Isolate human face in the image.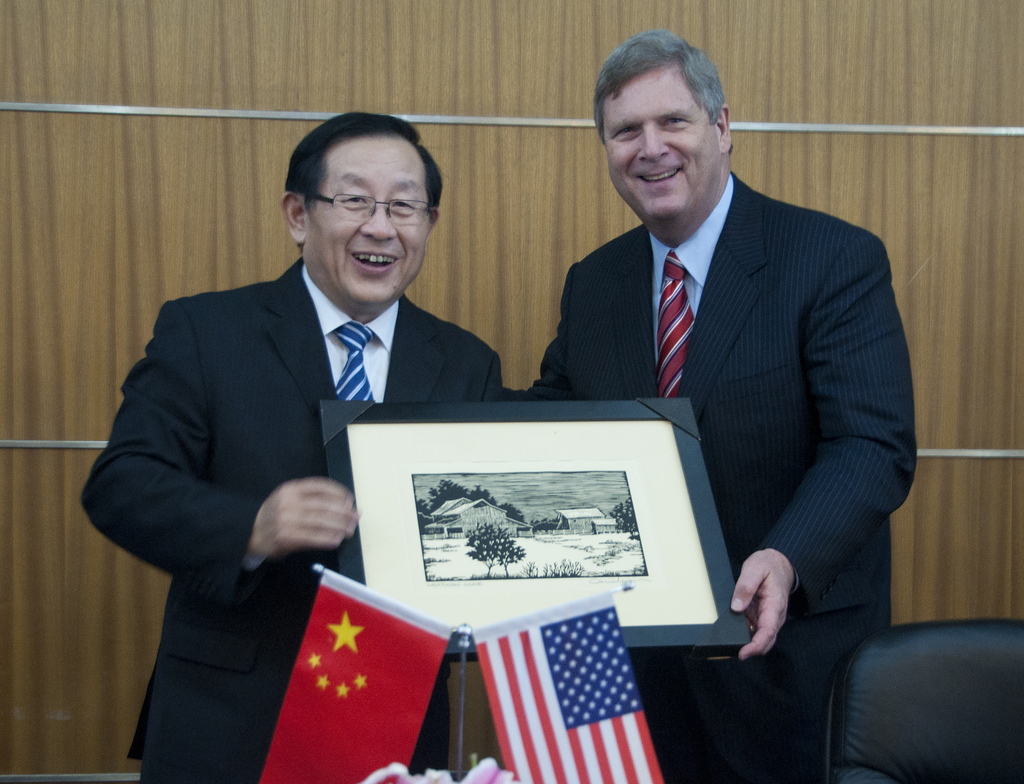
Isolated region: [307,137,432,307].
